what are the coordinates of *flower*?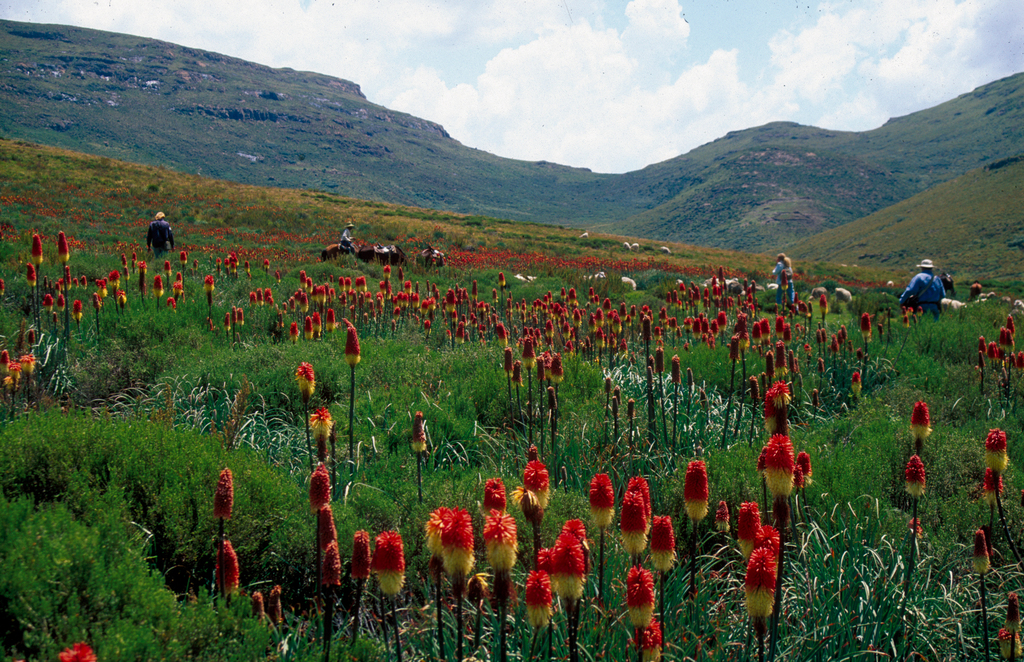
57 637 118 661.
